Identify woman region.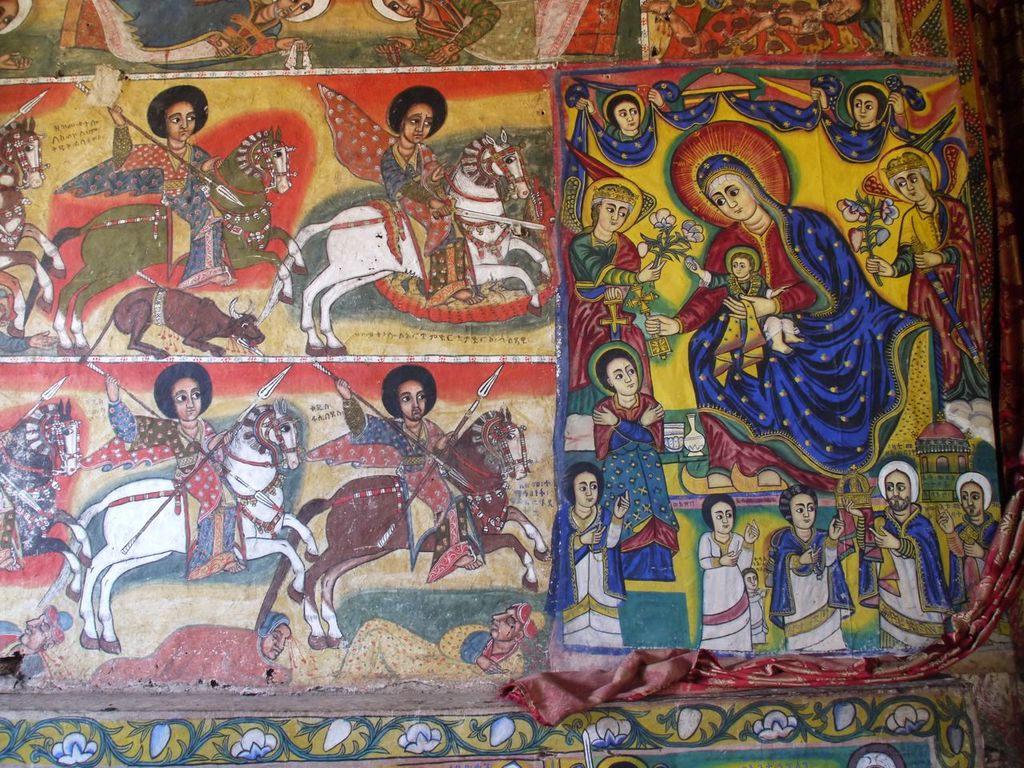
Region: [x1=554, y1=466, x2=628, y2=650].
